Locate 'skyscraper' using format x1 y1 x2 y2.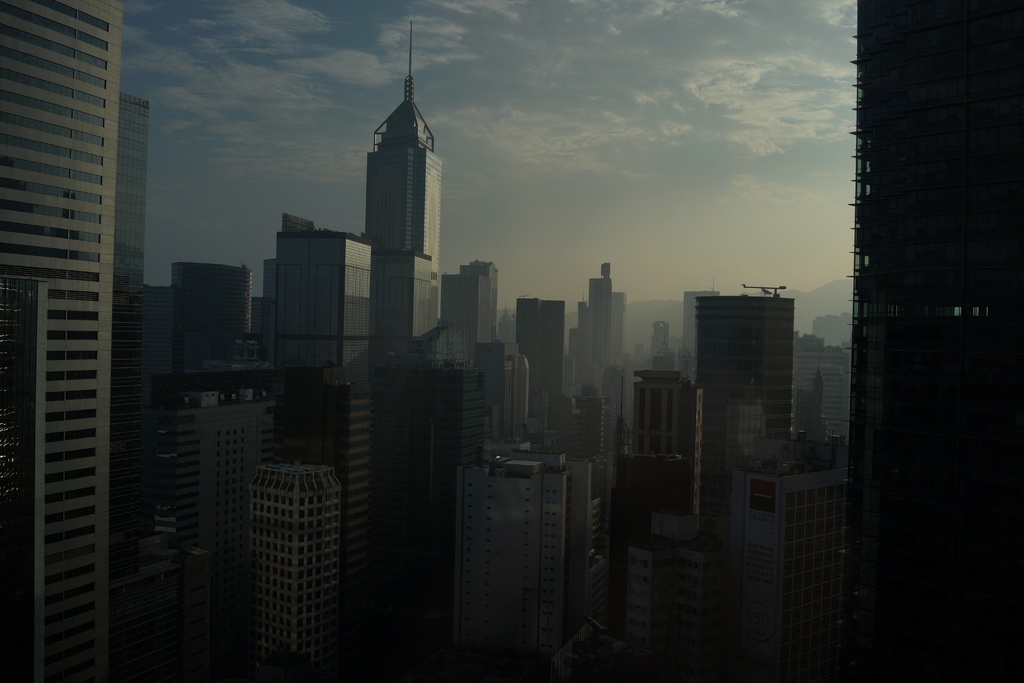
2 1 125 682.
